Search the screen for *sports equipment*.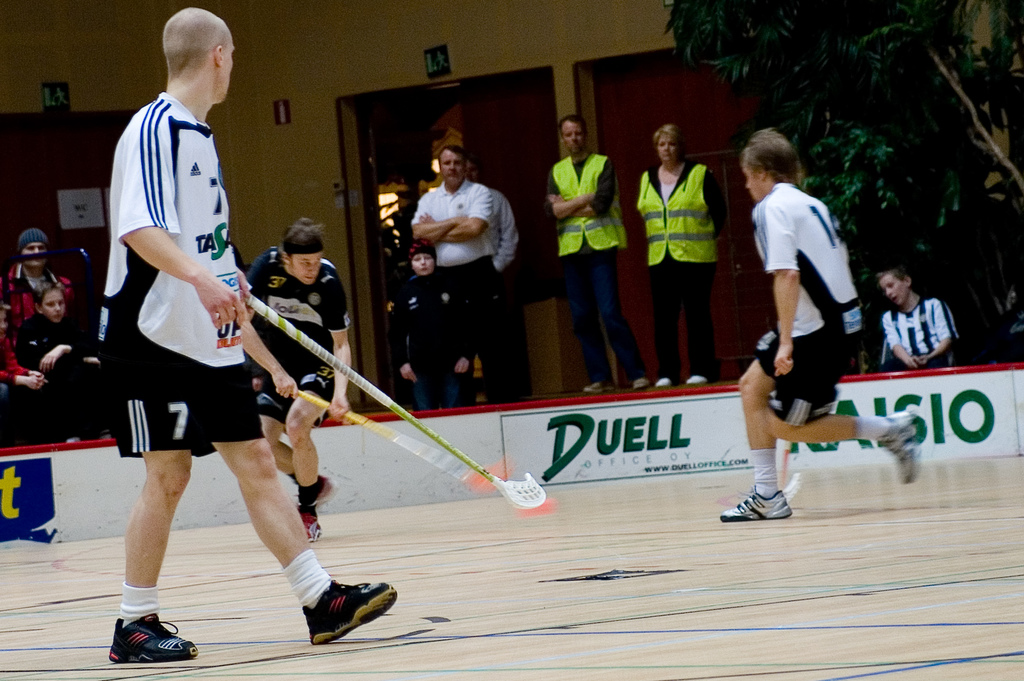
Found at 245, 295, 544, 513.
